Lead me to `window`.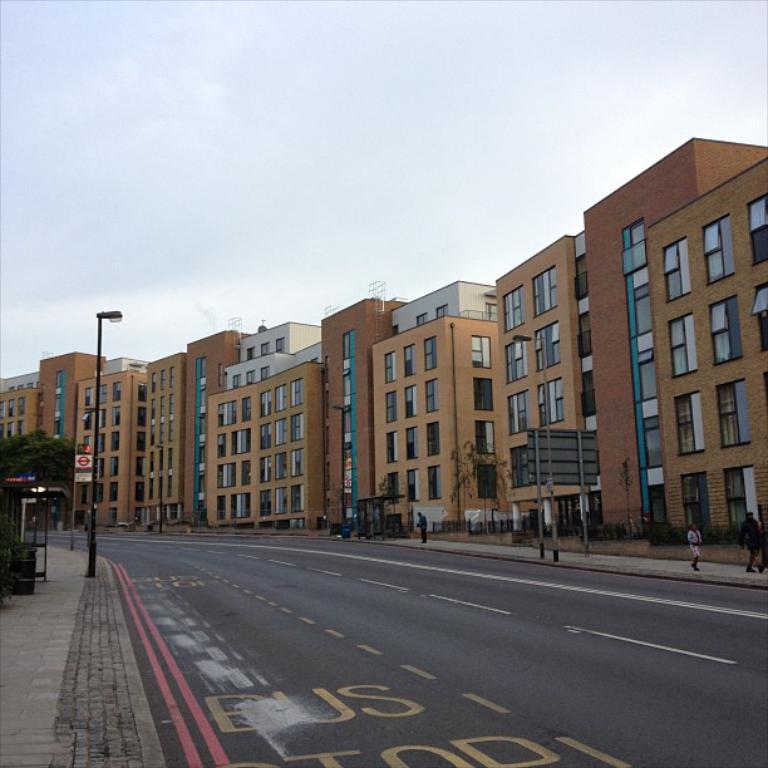
Lead to l=506, t=390, r=527, b=432.
